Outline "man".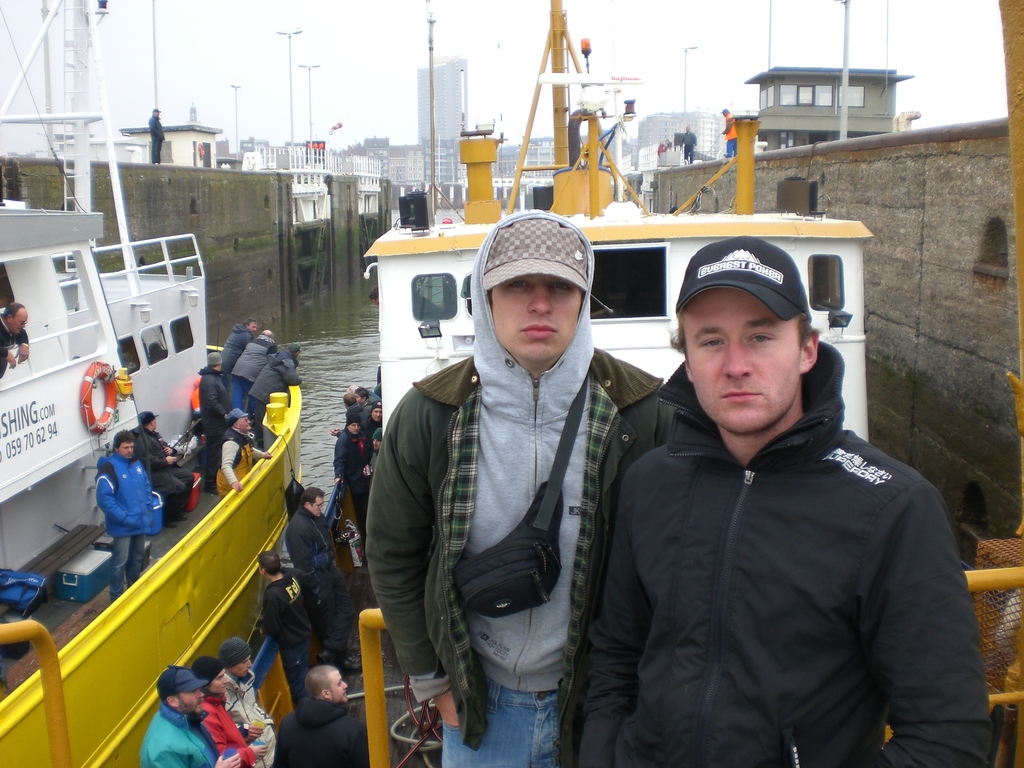
Outline: (371, 289, 377, 307).
